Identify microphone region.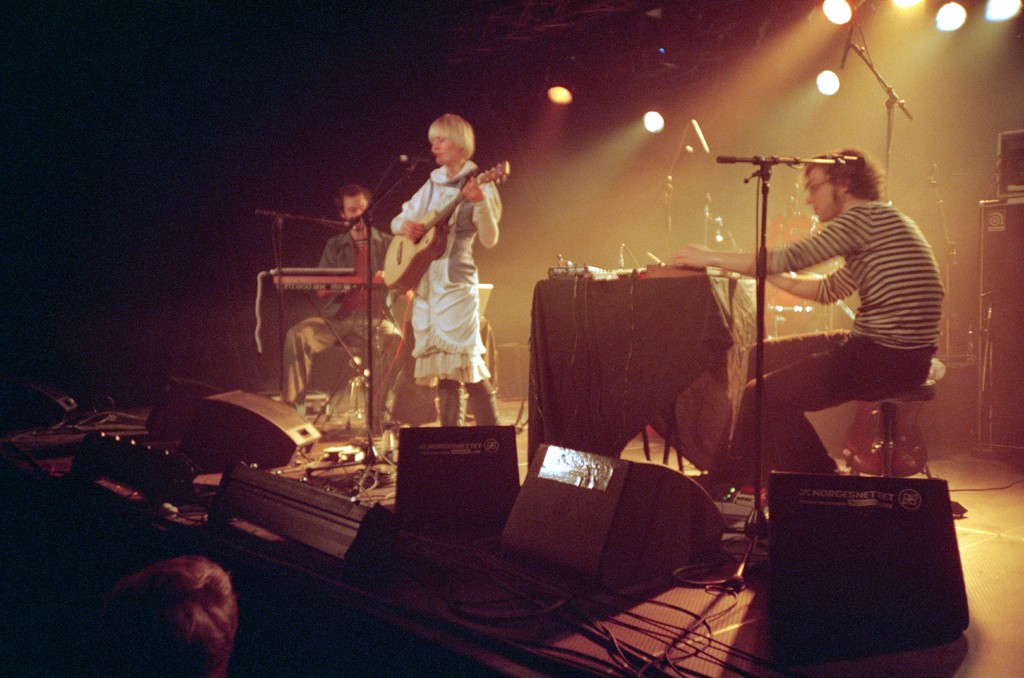
Region: BBox(837, 22, 855, 68).
